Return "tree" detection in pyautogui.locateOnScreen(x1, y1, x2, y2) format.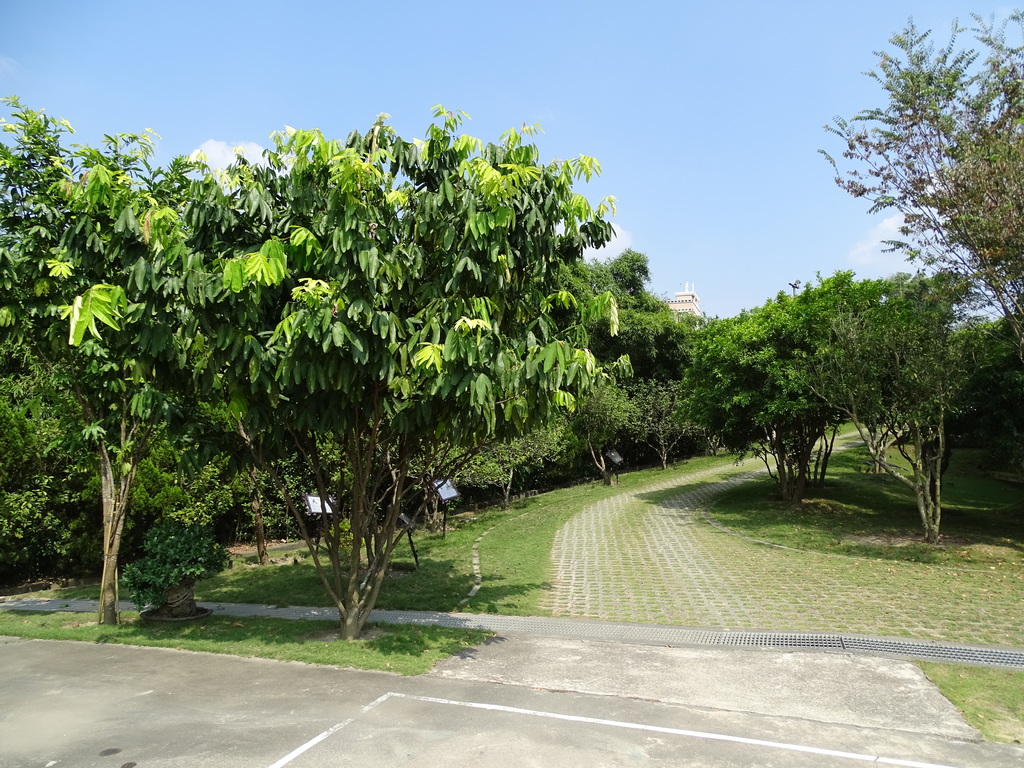
pyautogui.locateOnScreen(56, 97, 643, 616).
